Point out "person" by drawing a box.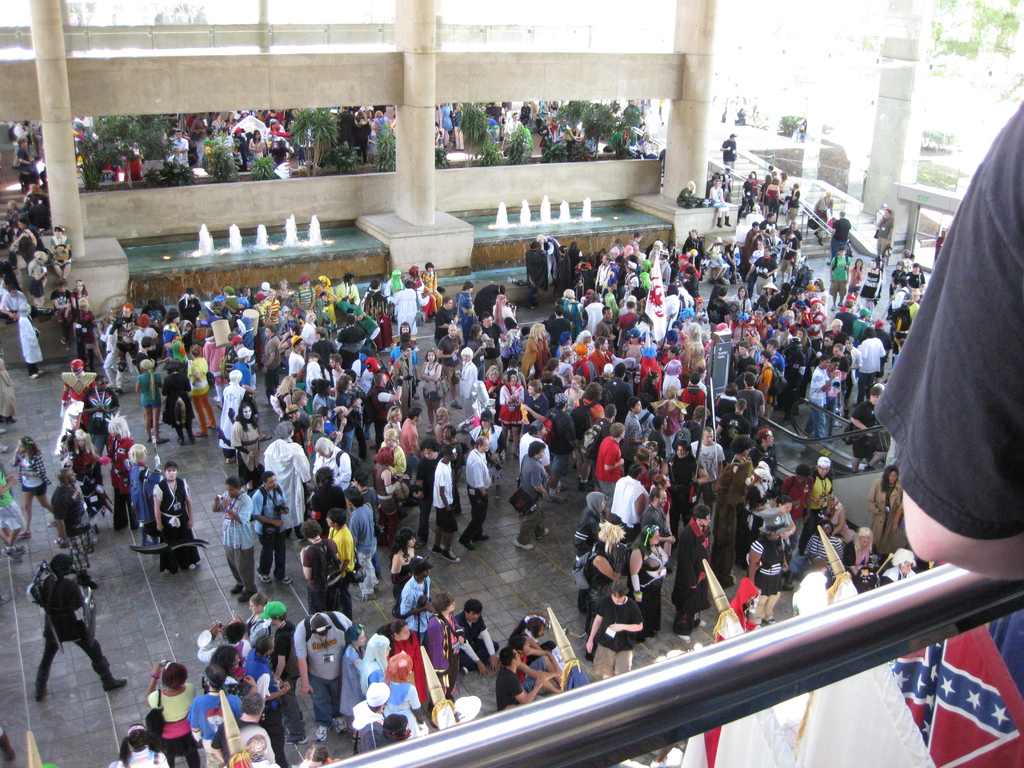
218 477 257 596.
